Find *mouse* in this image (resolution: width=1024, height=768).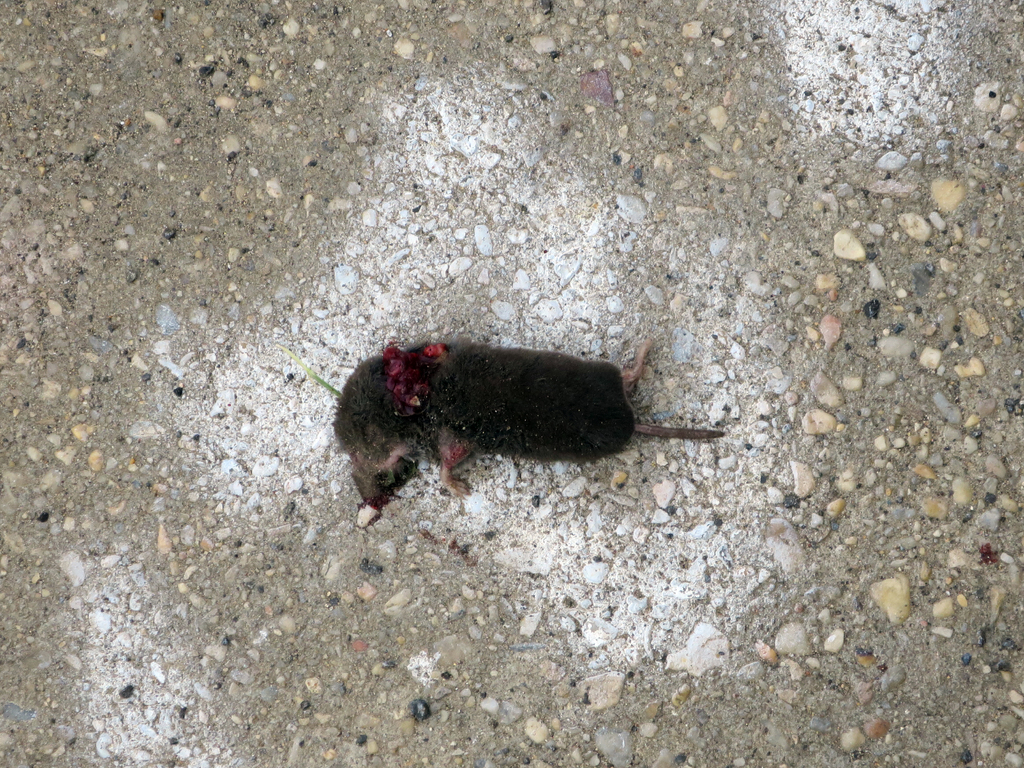
317, 343, 725, 534.
